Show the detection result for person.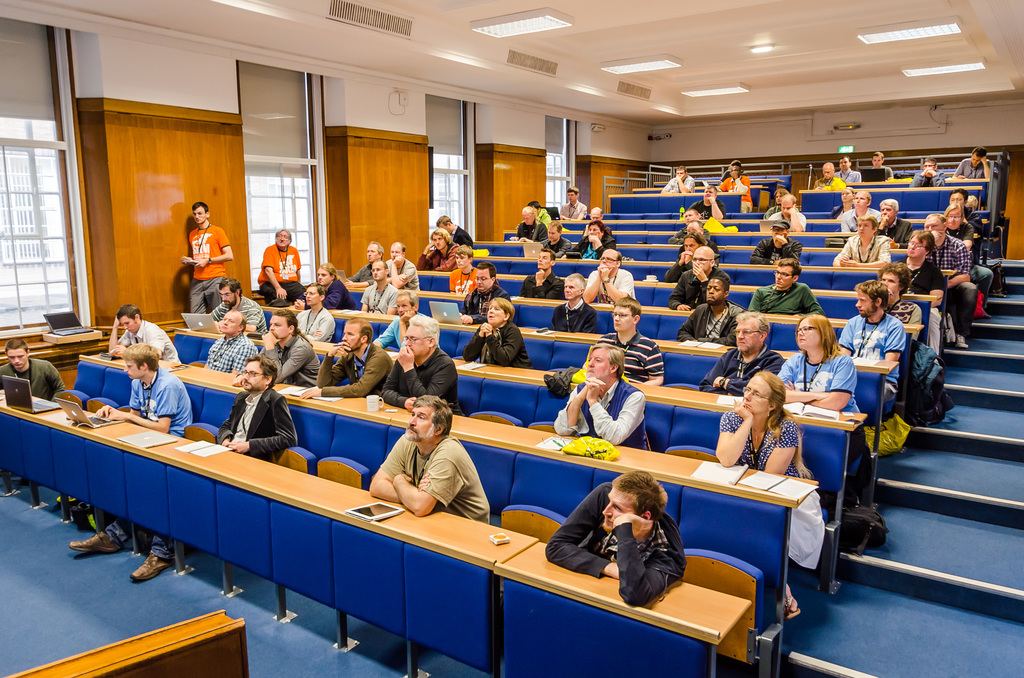
region(671, 222, 715, 249).
